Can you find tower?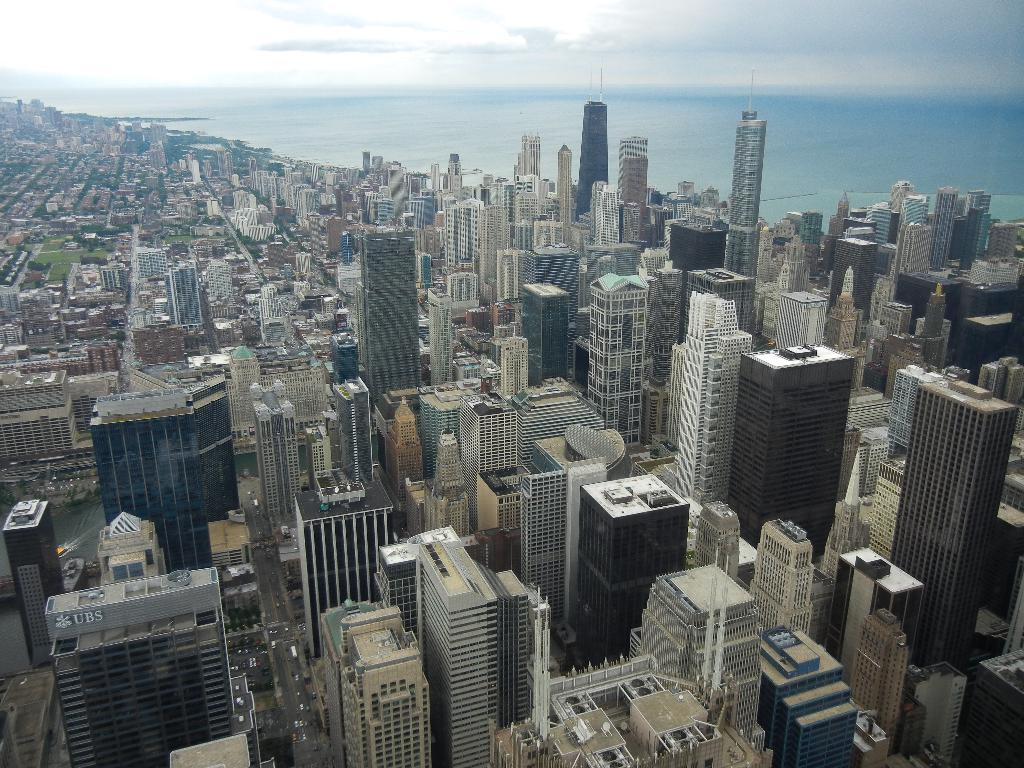
Yes, bounding box: box=[508, 132, 547, 223].
